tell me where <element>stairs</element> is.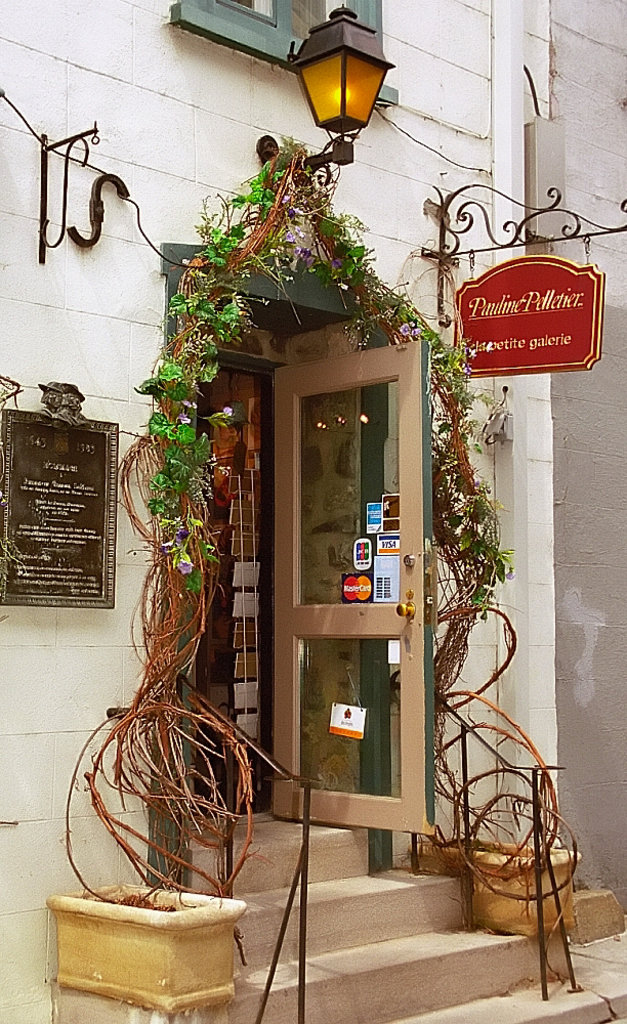
<element>stairs</element> is at (174, 805, 626, 1023).
